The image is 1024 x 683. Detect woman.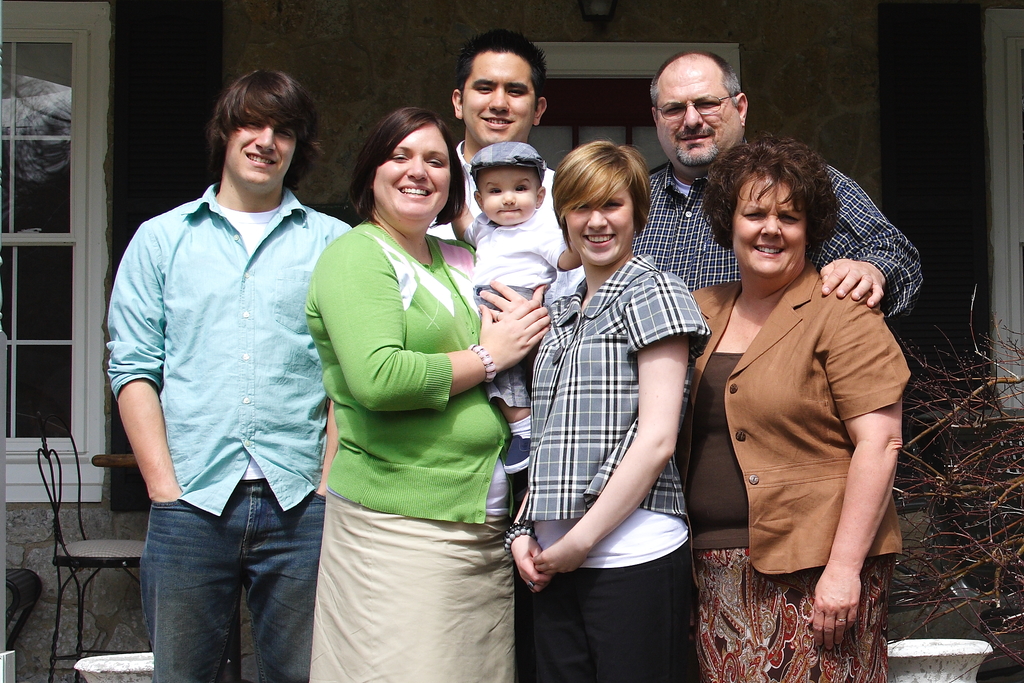
Detection: (685,132,910,682).
